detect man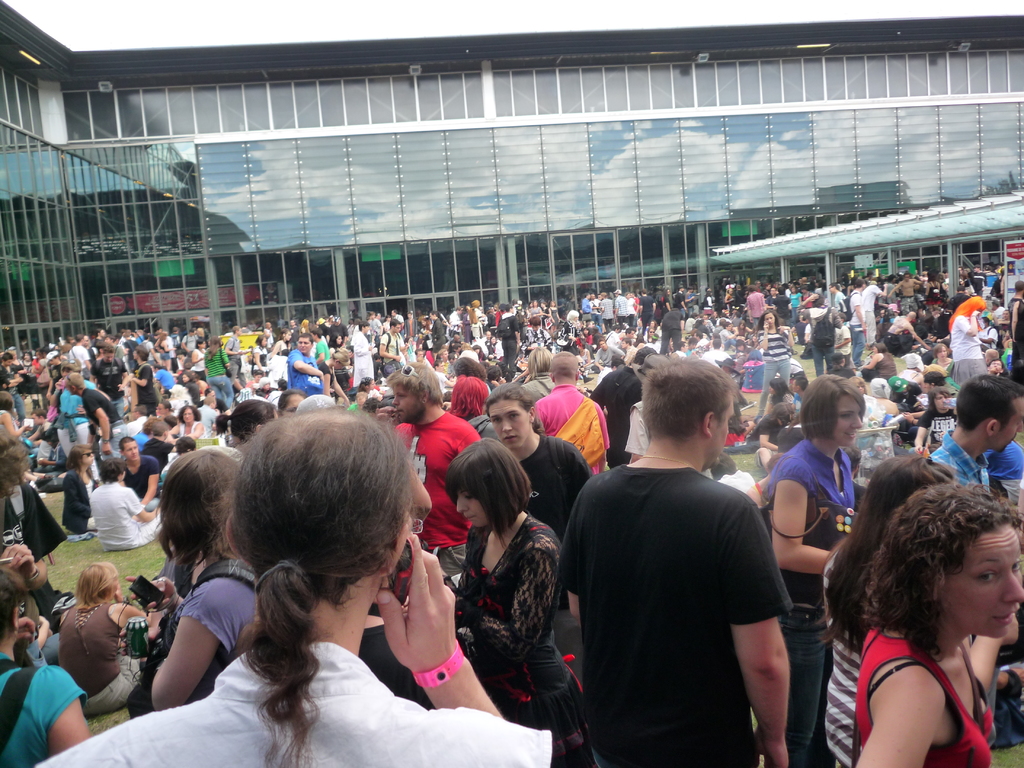
{"left": 234, "top": 323, "right": 244, "bottom": 364}
